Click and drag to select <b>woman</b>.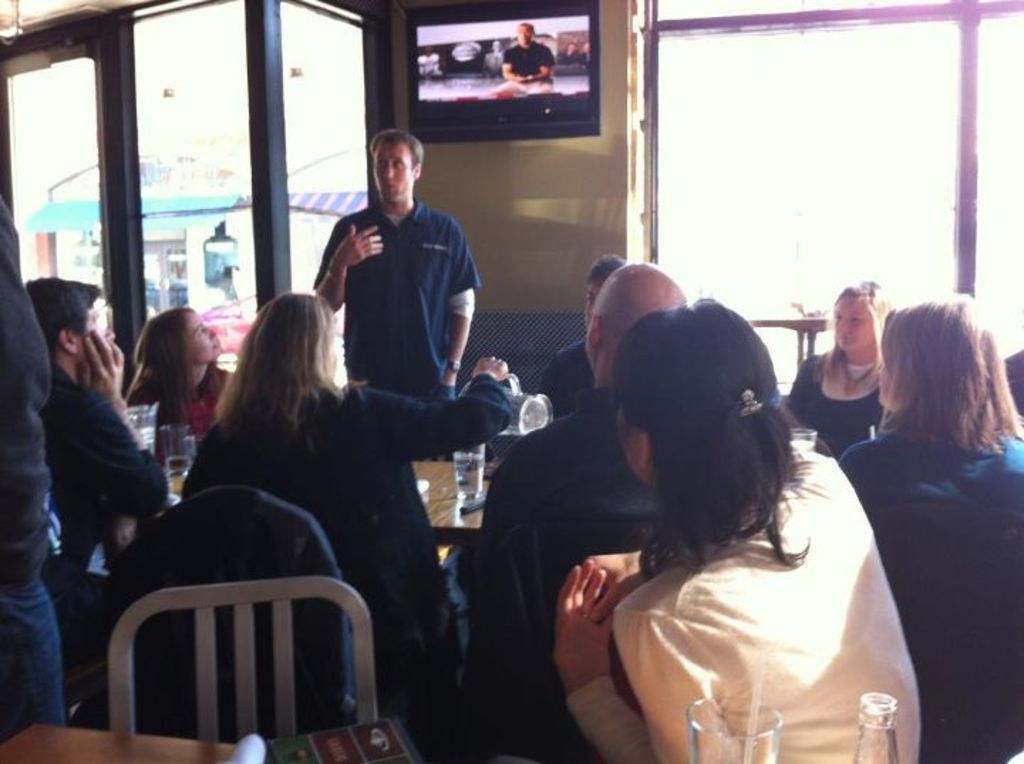
Selection: <region>819, 275, 1011, 740</region>.
